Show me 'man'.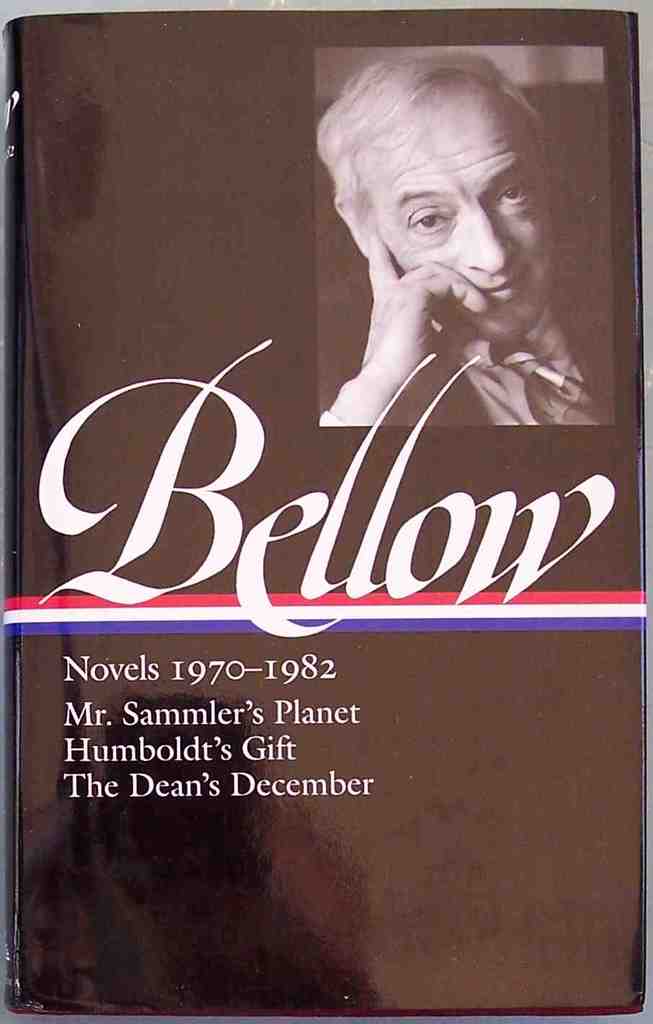
'man' is here: (left=301, top=60, right=626, bottom=498).
